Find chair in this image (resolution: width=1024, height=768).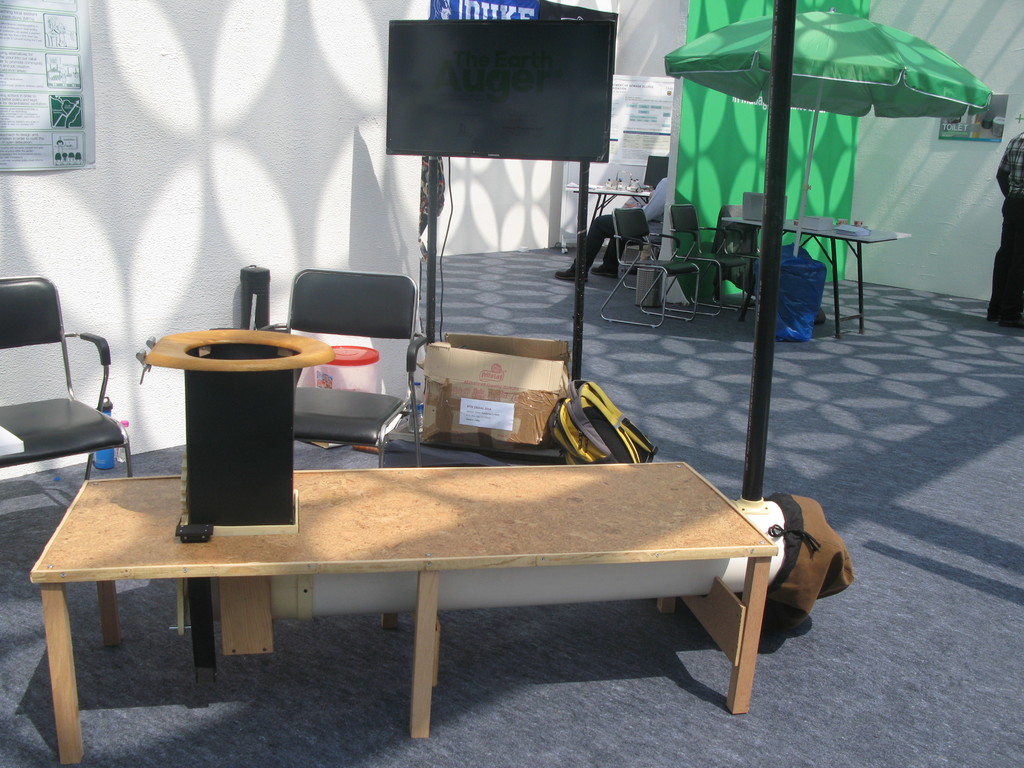
crop(2, 291, 114, 512).
